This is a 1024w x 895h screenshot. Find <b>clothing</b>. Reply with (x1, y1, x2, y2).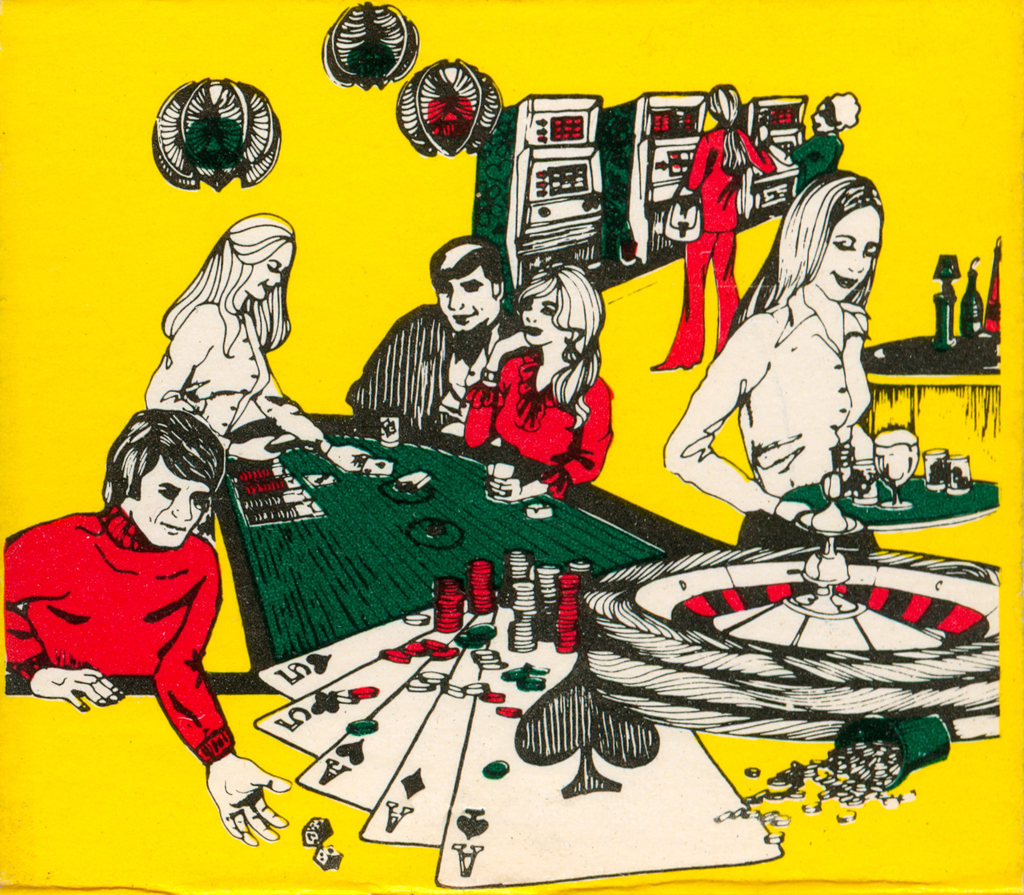
(346, 302, 499, 430).
